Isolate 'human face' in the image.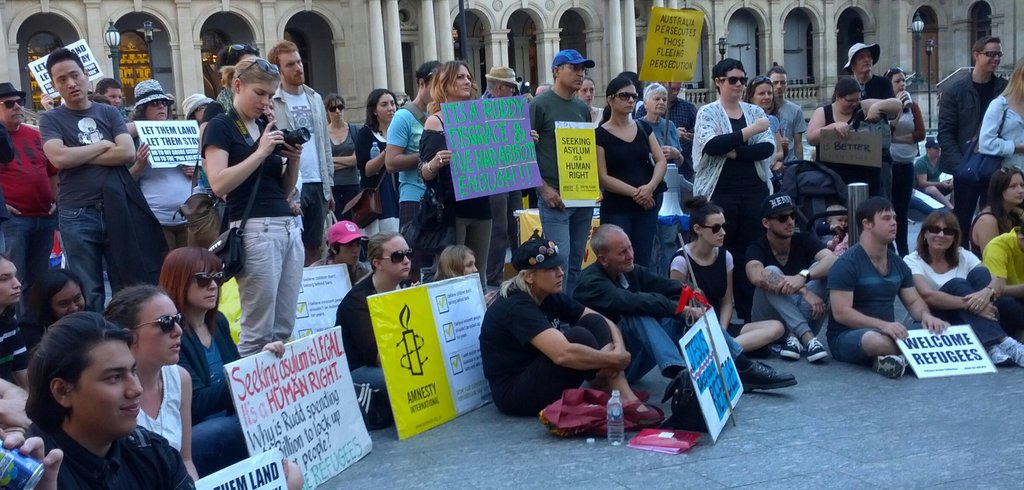
Isolated region: (0, 257, 26, 303).
